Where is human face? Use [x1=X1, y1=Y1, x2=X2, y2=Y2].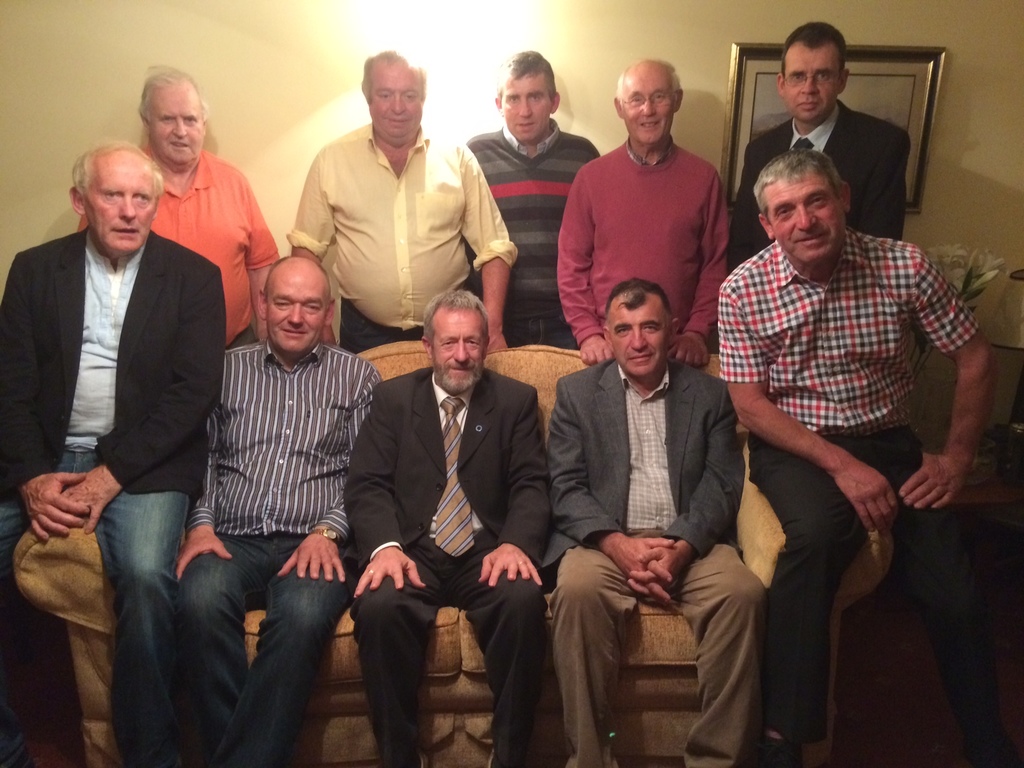
[x1=267, y1=263, x2=329, y2=358].
